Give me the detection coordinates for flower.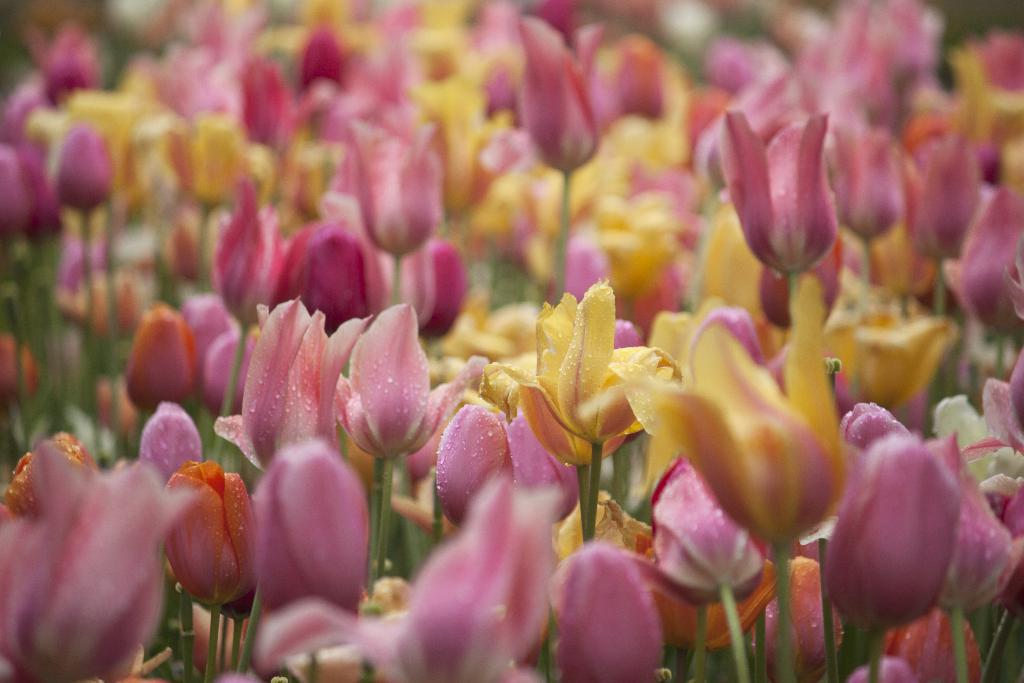
l=401, t=244, r=468, b=348.
